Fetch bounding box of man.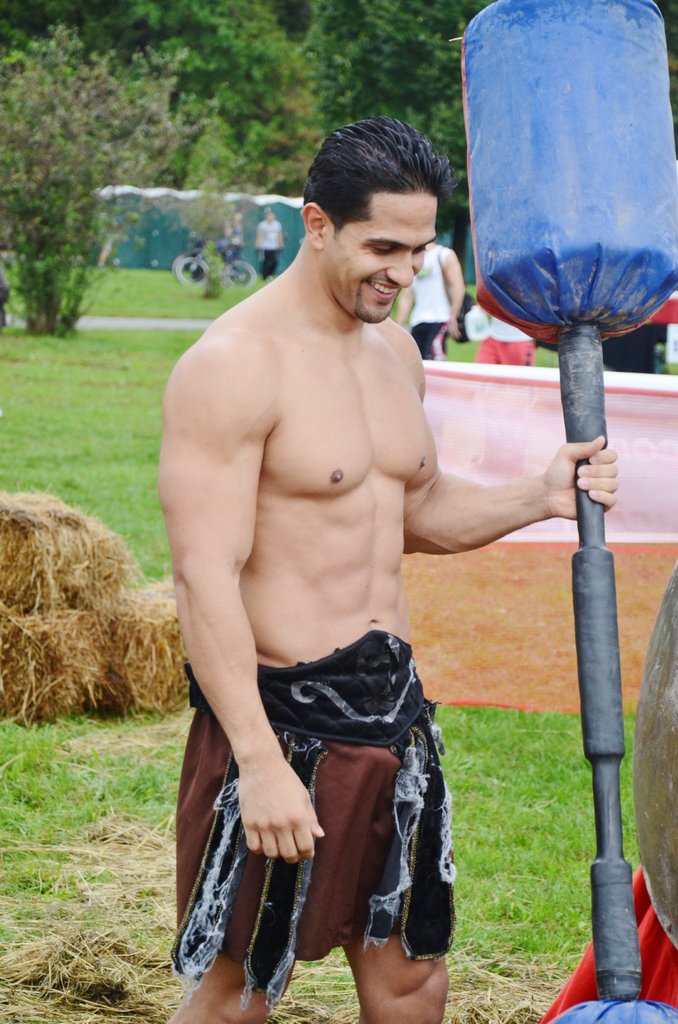
Bbox: <bbox>154, 122, 620, 1023</bbox>.
